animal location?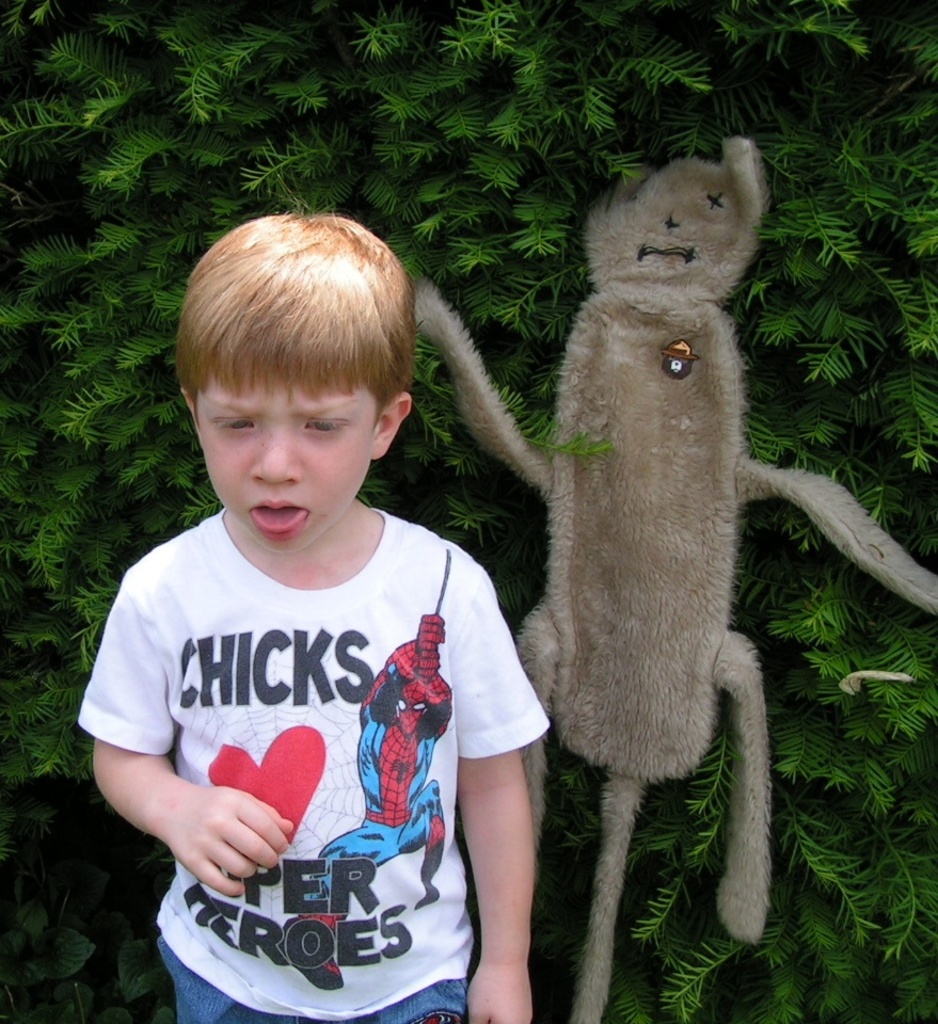
x1=411, y1=133, x2=937, y2=1023
